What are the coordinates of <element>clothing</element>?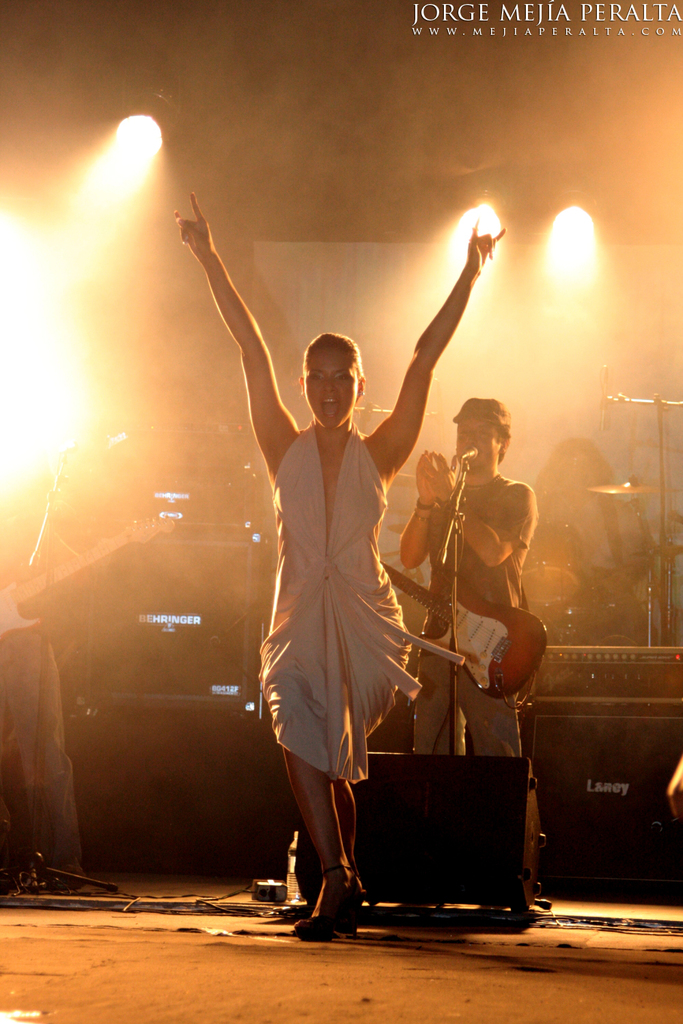
408/477/538/764.
